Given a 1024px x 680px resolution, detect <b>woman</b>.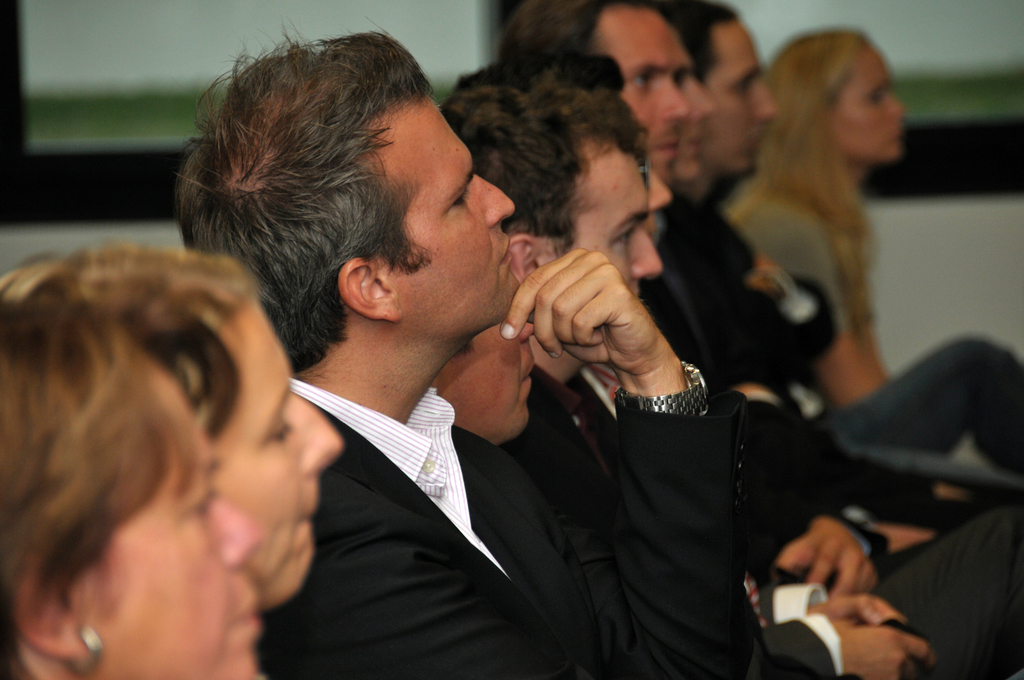
<bbox>698, 3, 932, 467</bbox>.
